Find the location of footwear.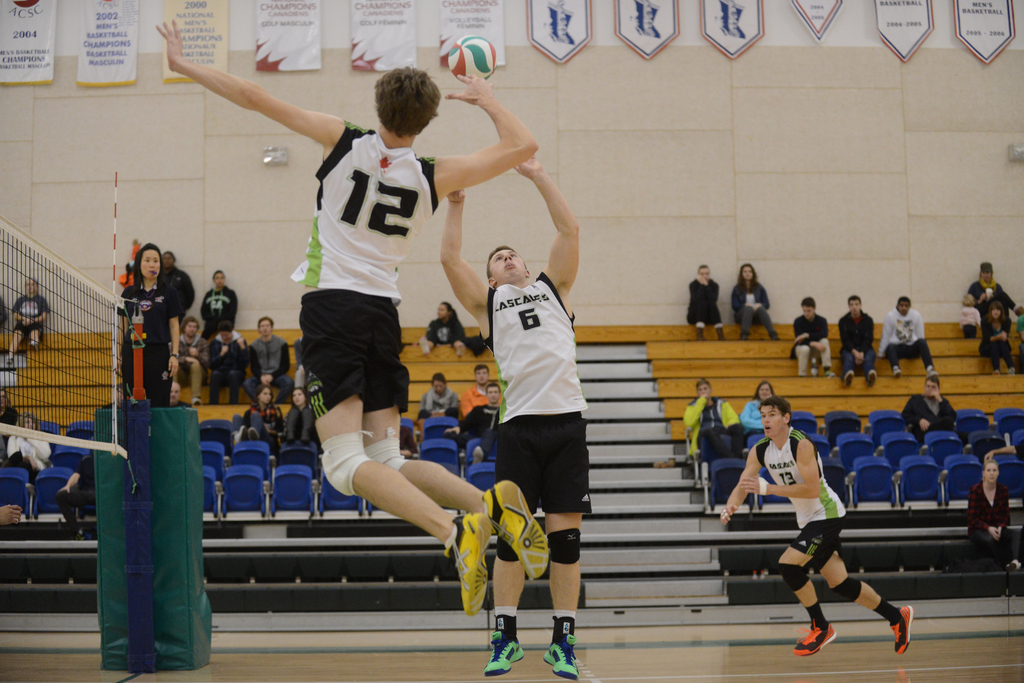
Location: region(772, 334, 780, 341).
